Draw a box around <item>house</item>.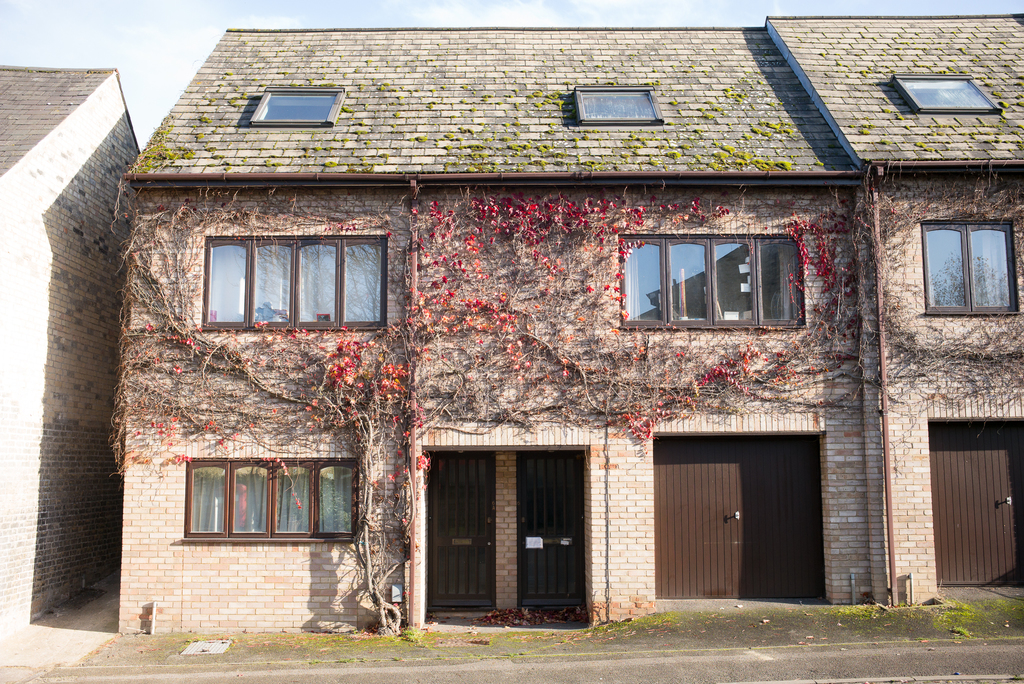
bbox(115, 15, 1023, 637).
